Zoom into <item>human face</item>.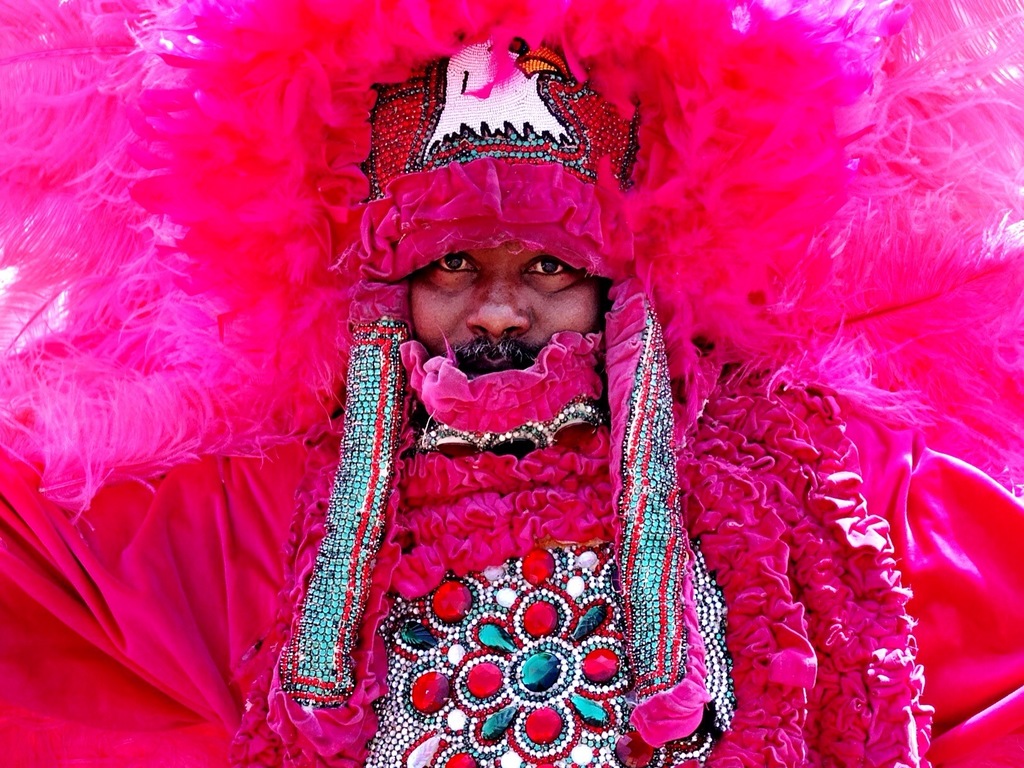
Zoom target: 410:238:602:377.
